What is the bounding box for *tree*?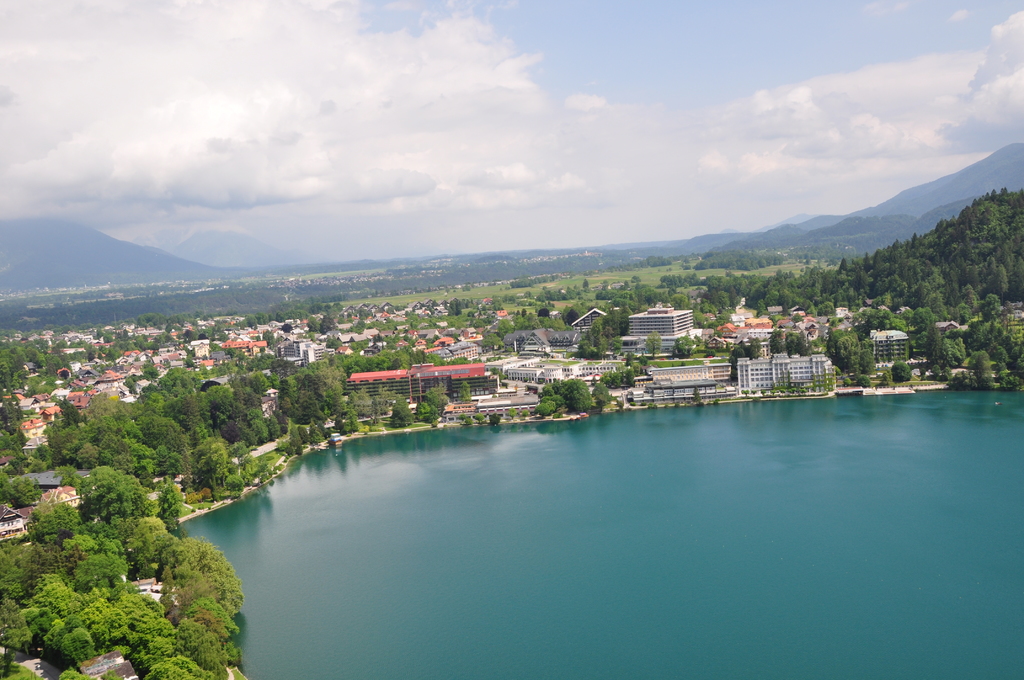
locate(669, 332, 701, 360).
